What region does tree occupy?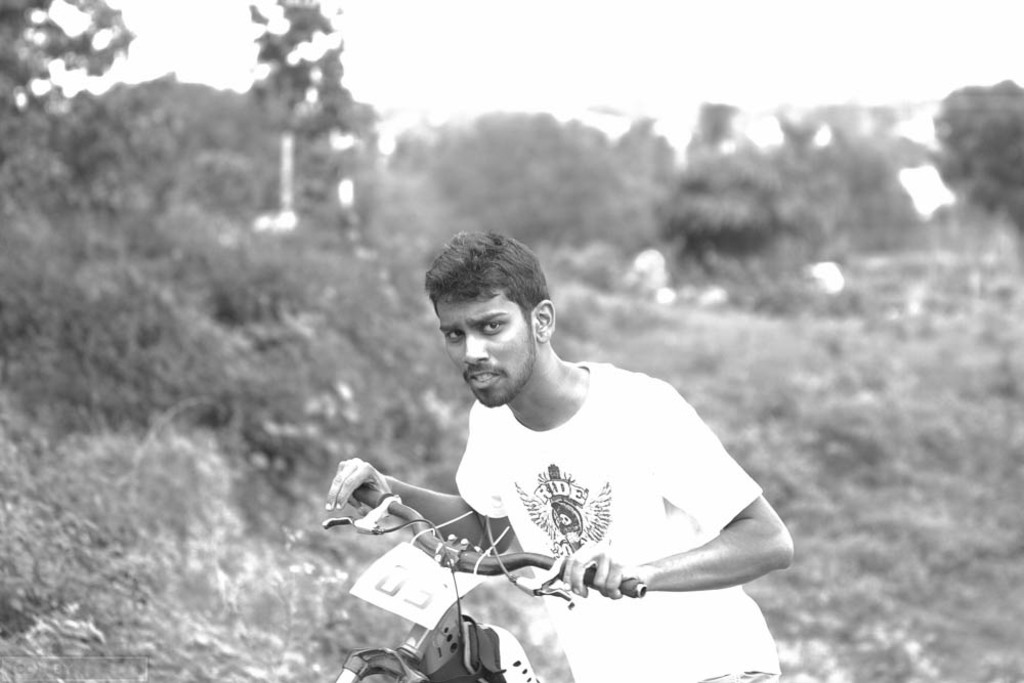
664:153:787:266.
